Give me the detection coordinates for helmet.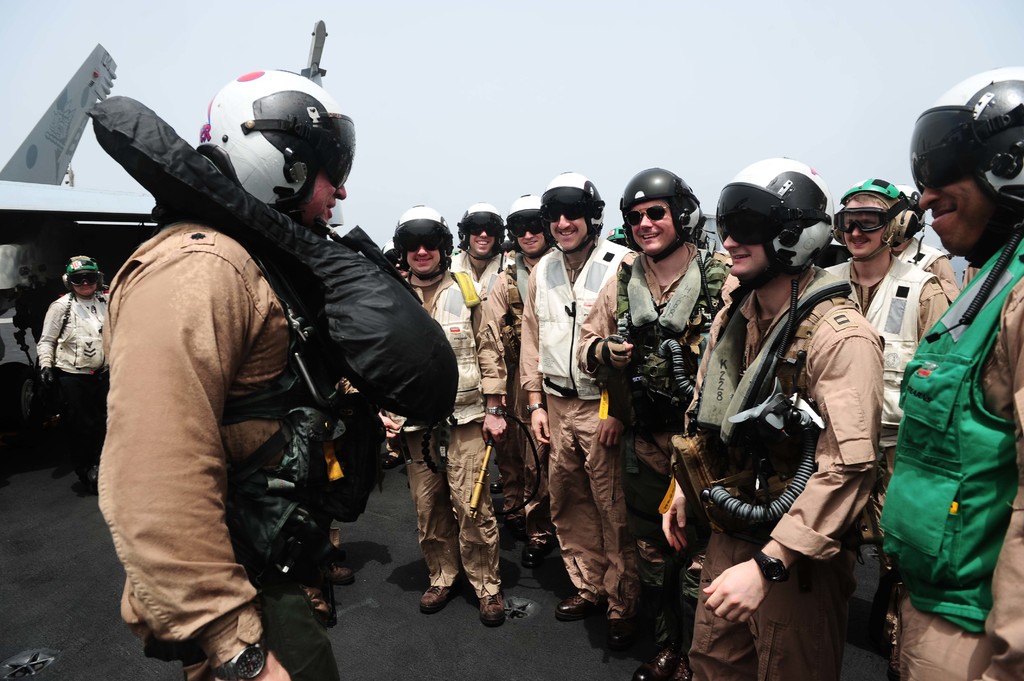
835,178,922,264.
